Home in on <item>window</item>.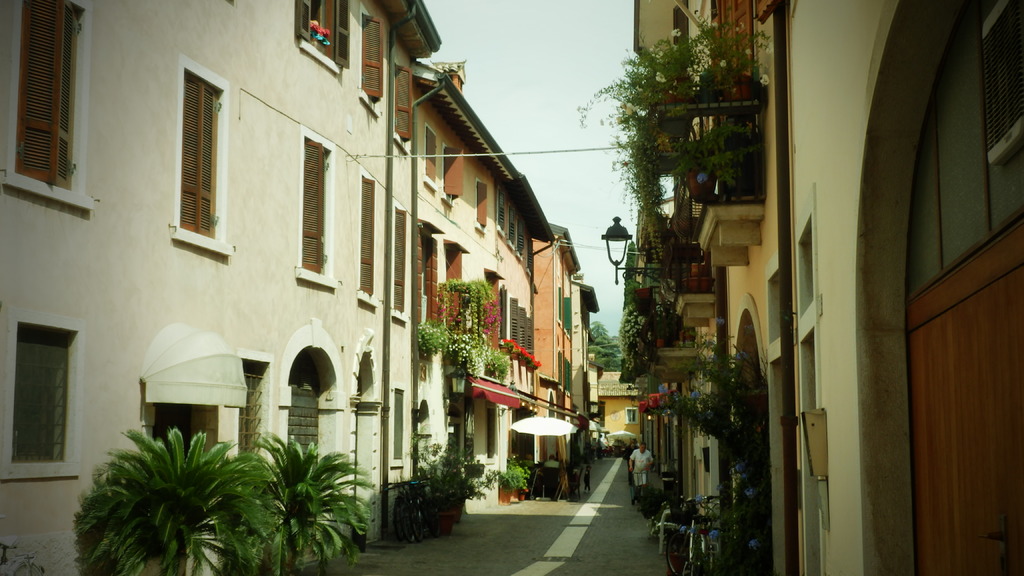
Homed in at <region>387, 378, 405, 470</region>.
